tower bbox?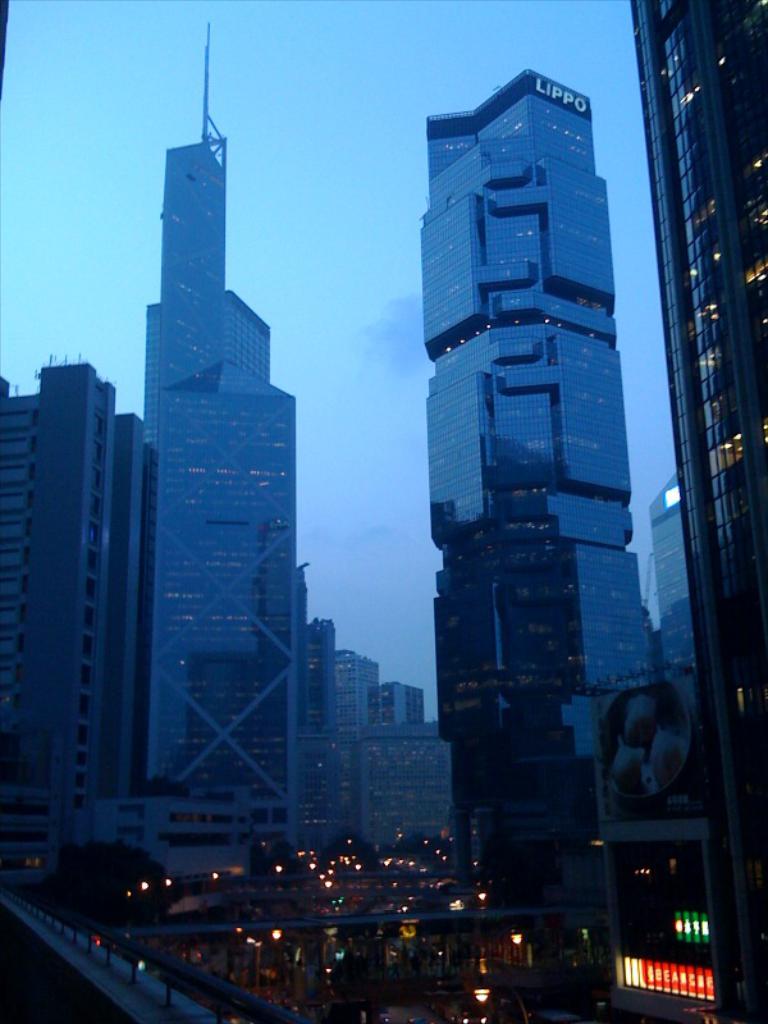
x1=626 y1=0 x2=767 y2=1023
